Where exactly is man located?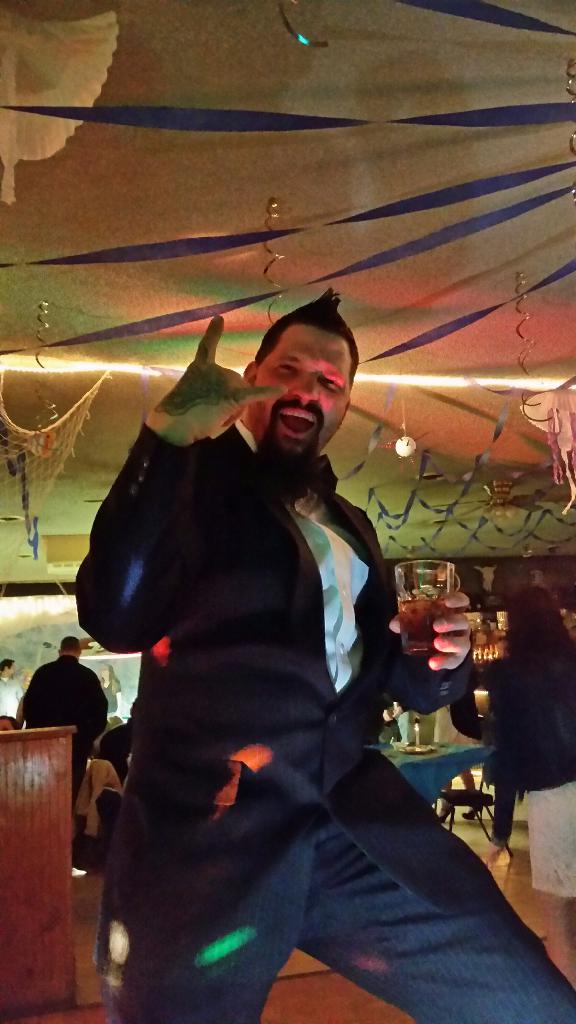
Its bounding box is (left=72, top=288, right=575, bottom=1023).
